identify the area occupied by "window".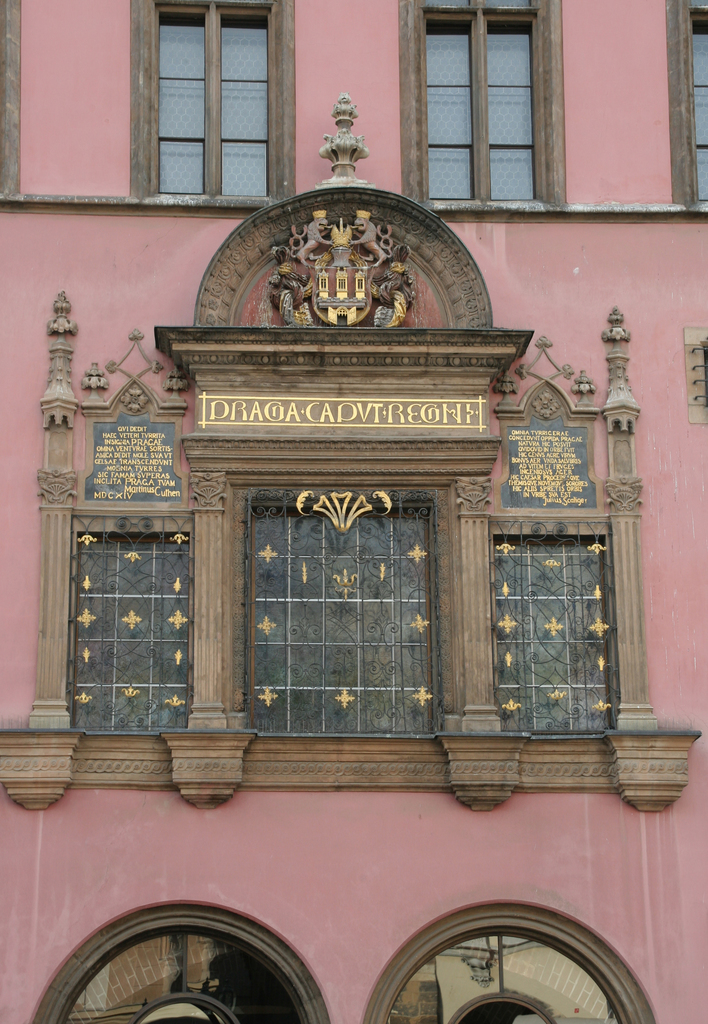
Area: [x1=667, y1=0, x2=707, y2=207].
